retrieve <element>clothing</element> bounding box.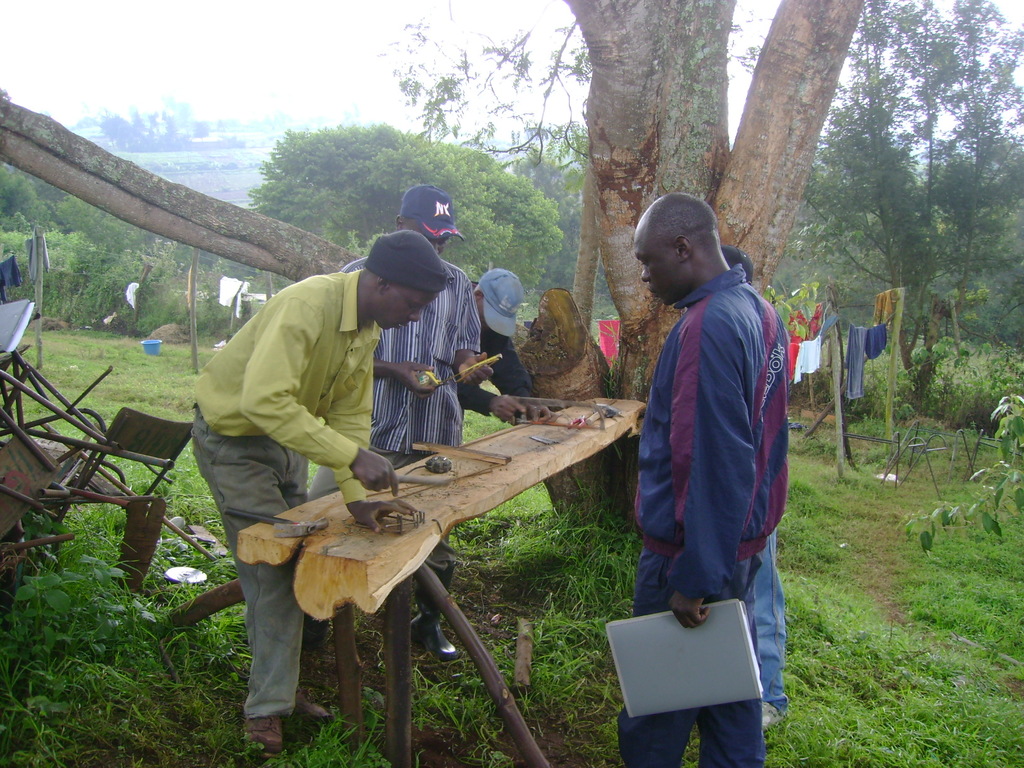
Bounding box: crop(372, 252, 481, 647).
